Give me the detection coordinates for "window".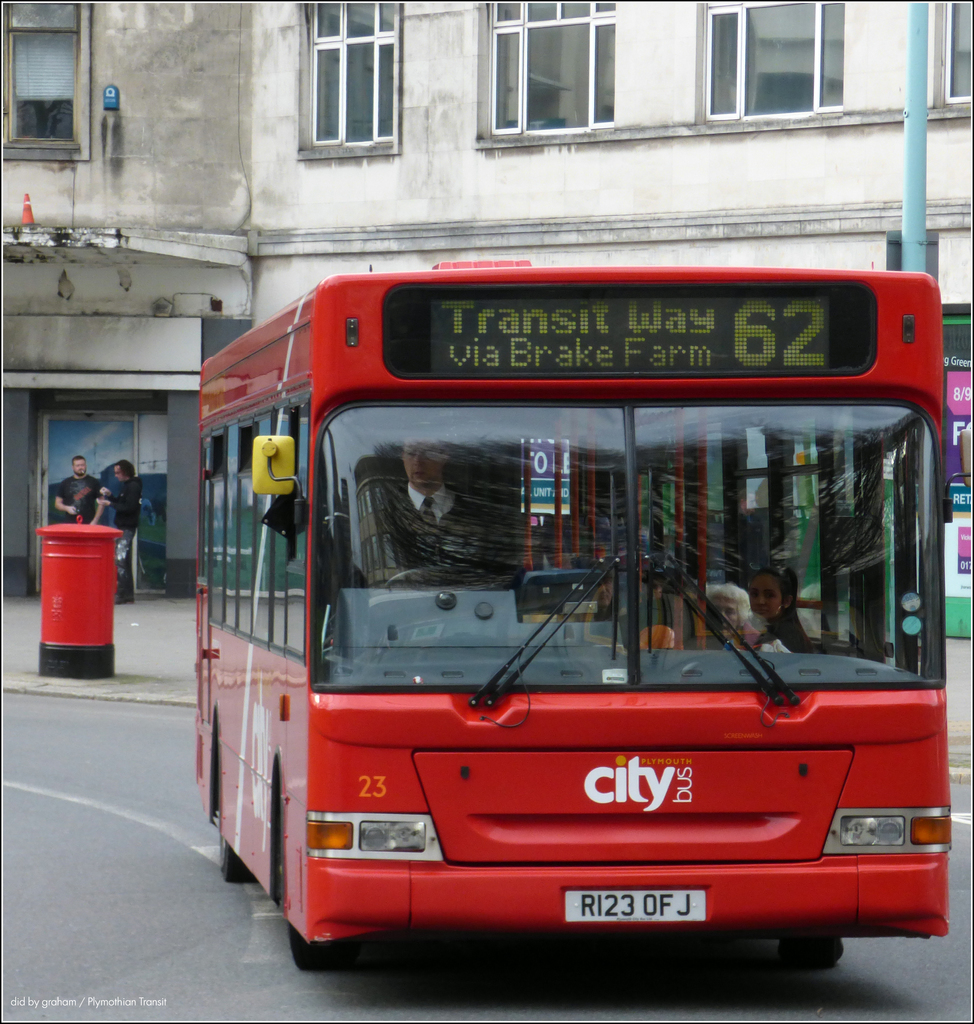
[740,430,765,588].
